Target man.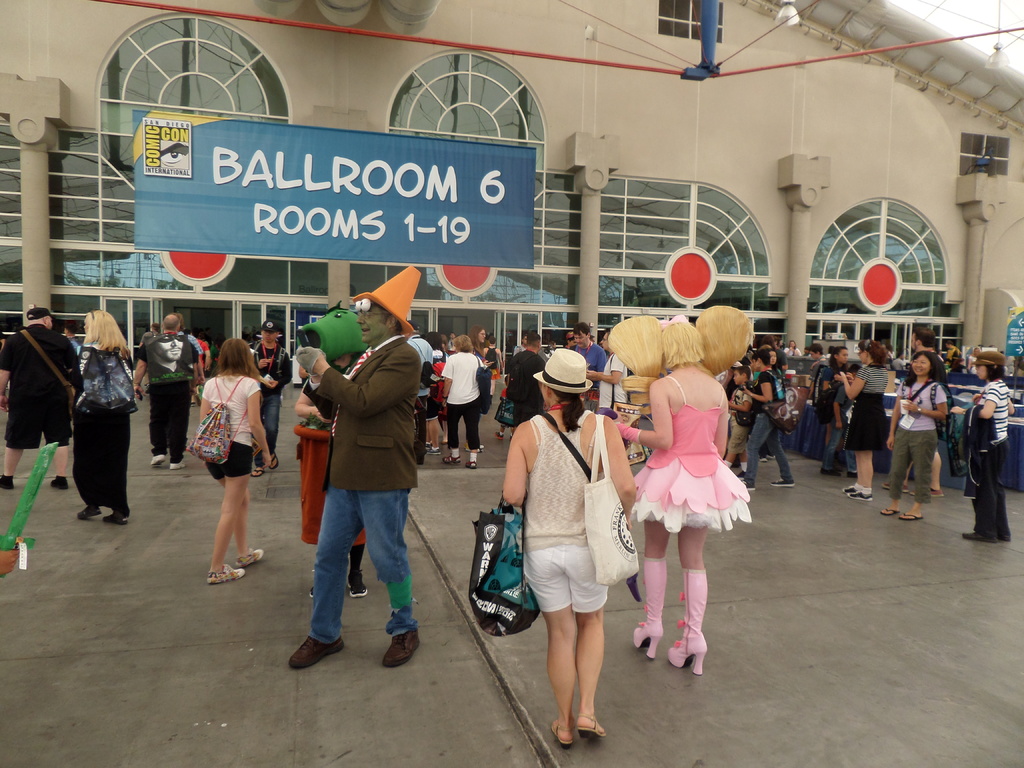
Target region: region(175, 326, 202, 360).
